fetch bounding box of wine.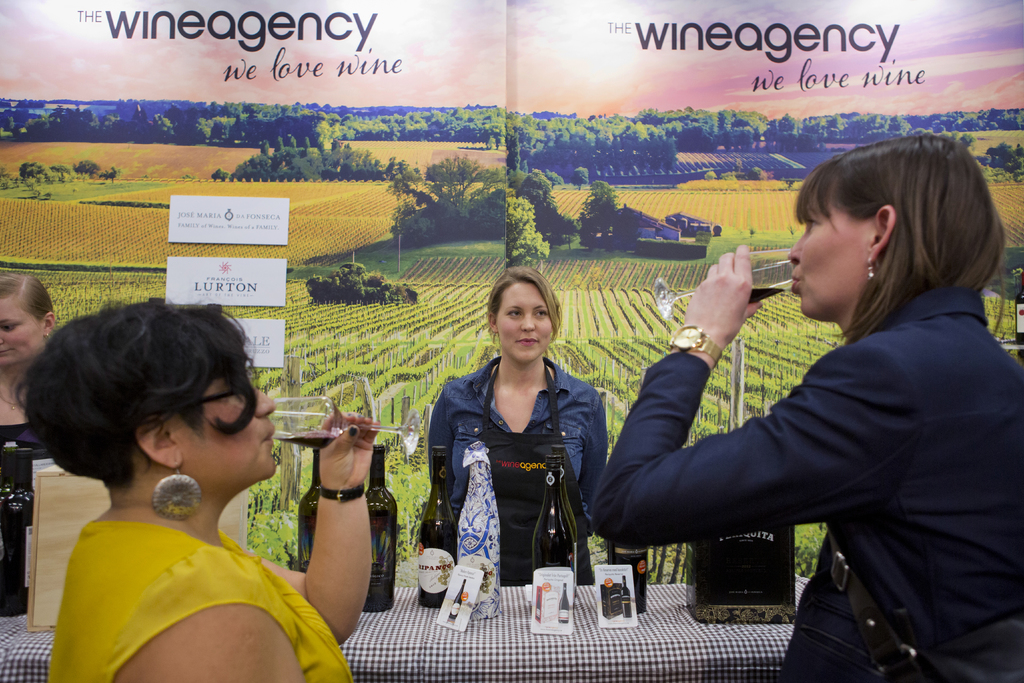
Bbox: 294/445/321/567.
